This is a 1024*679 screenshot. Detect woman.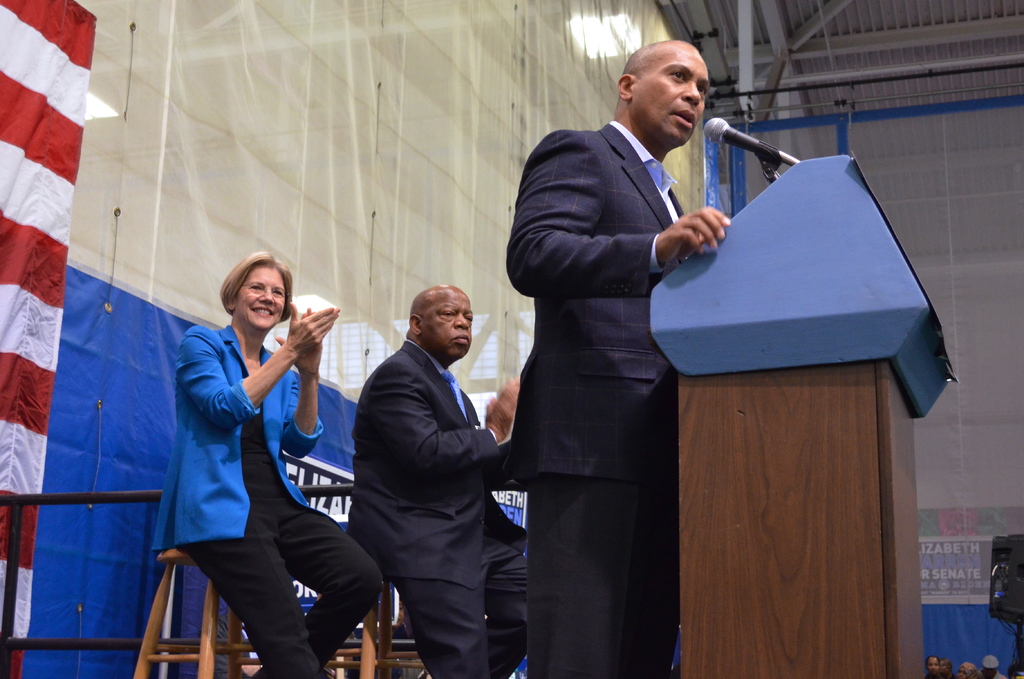
BBox(156, 243, 352, 677).
